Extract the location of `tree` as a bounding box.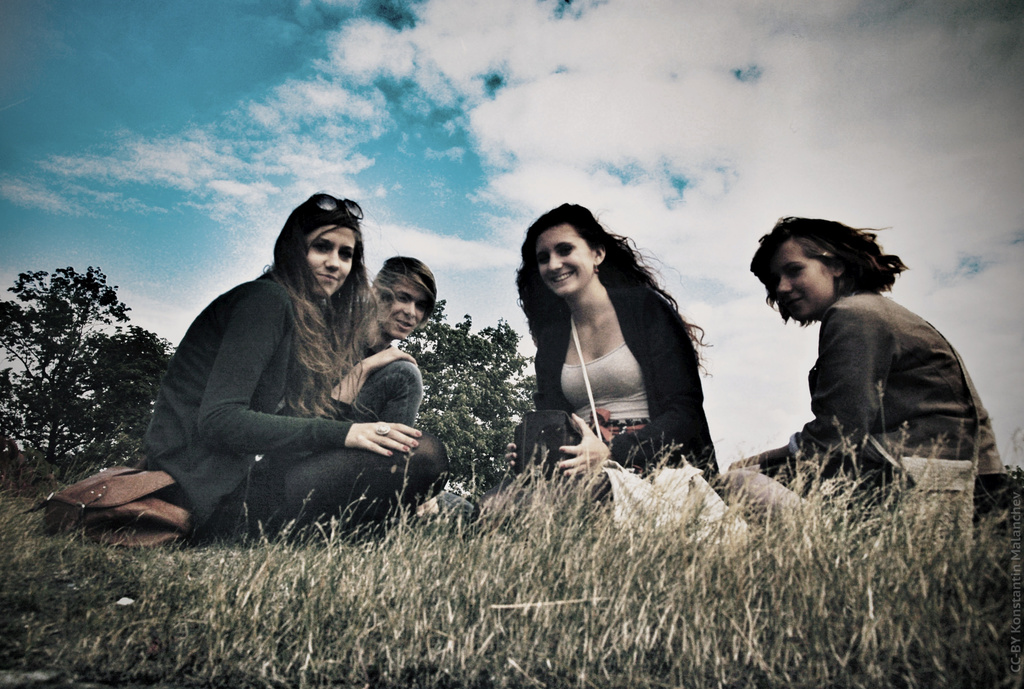
(x1=10, y1=239, x2=149, y2=482).
